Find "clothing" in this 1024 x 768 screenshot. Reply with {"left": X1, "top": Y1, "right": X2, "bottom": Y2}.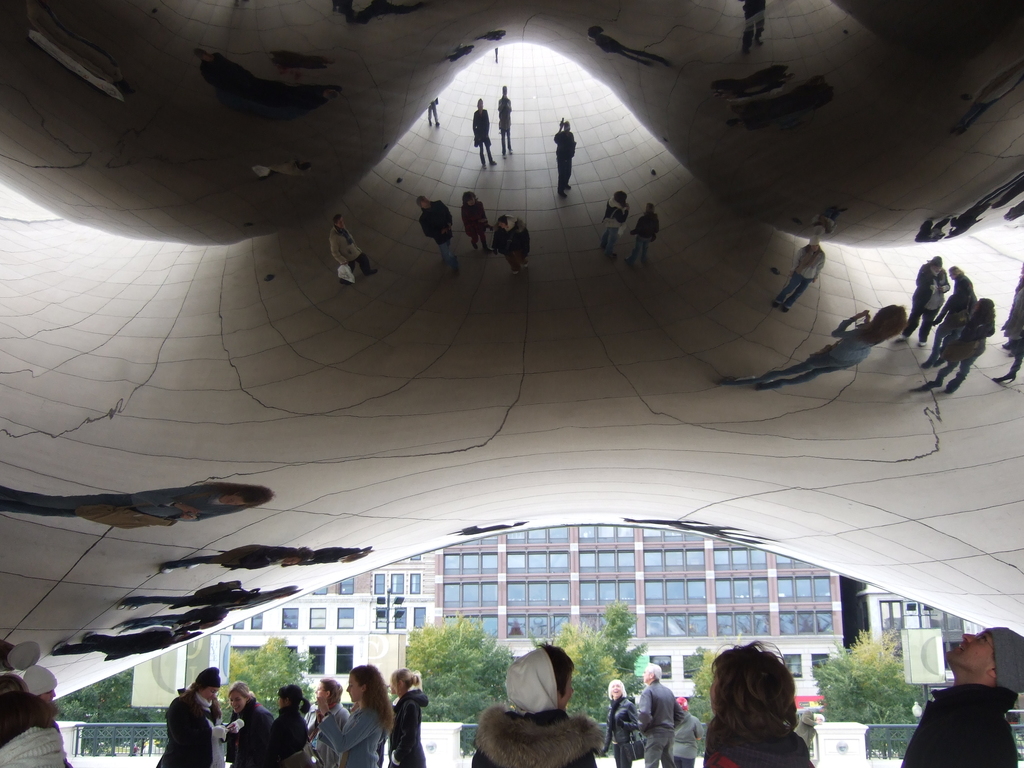
{"left": 701, "top": 54, "right": 784, "bottom": 93}.
